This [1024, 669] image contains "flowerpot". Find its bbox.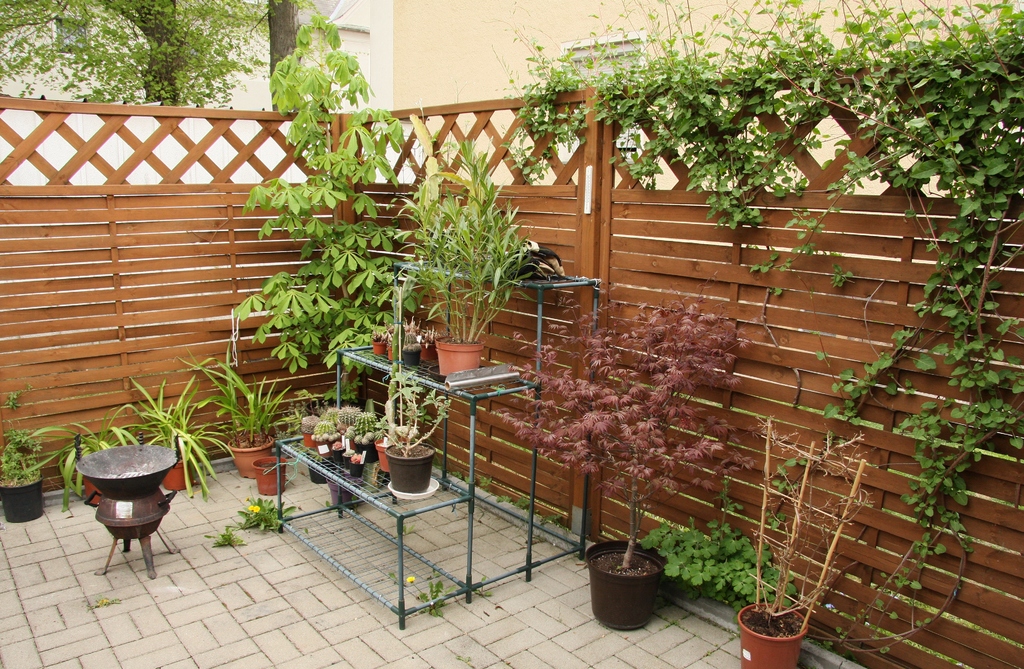
l=255, t=452, r=283, b=496.
